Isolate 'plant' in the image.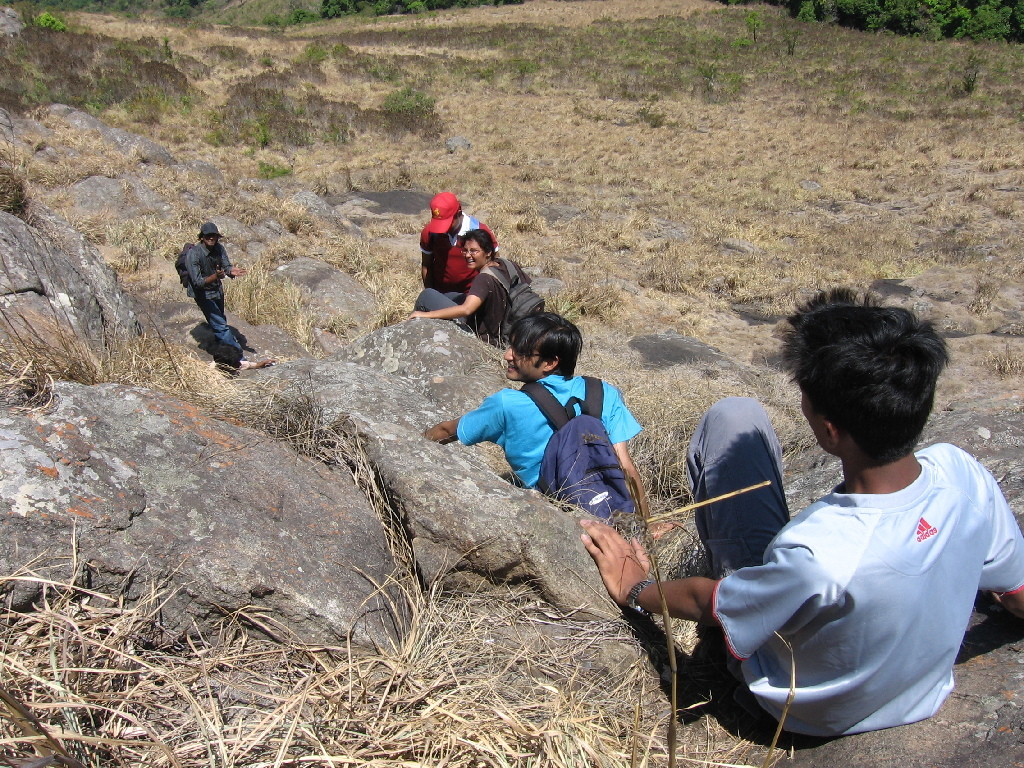
Isolated region: l=780, t=1, r=802, b=50.
